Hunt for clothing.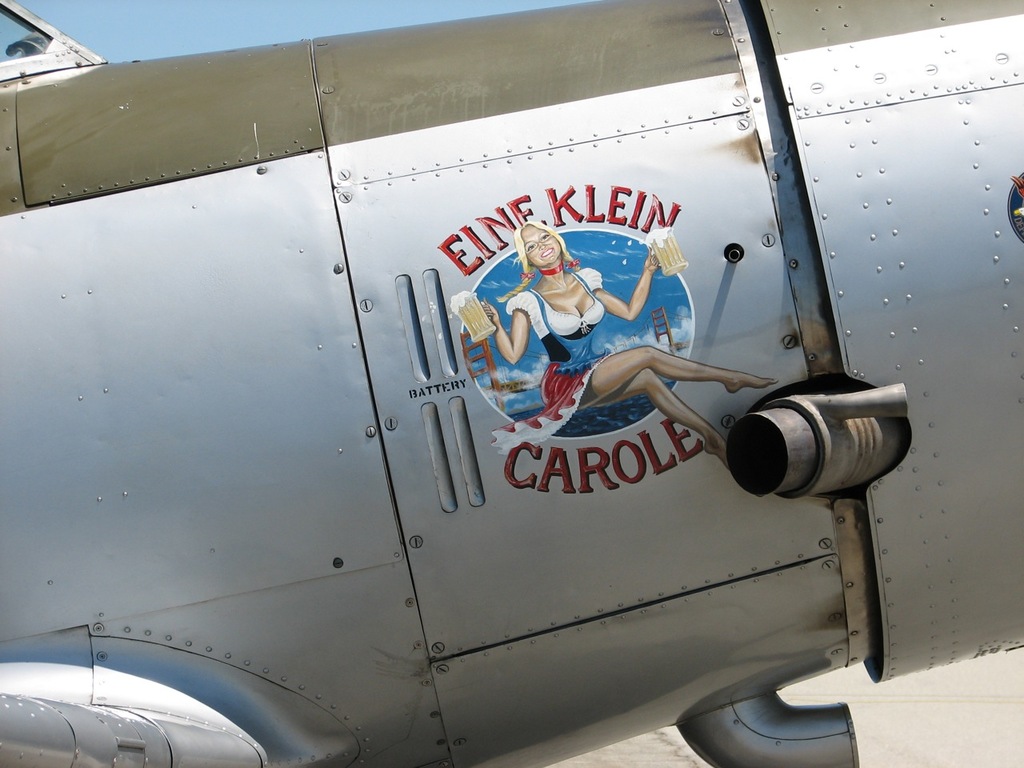
Hunted down at [left=506, top=246, right=644, bottom=468].
